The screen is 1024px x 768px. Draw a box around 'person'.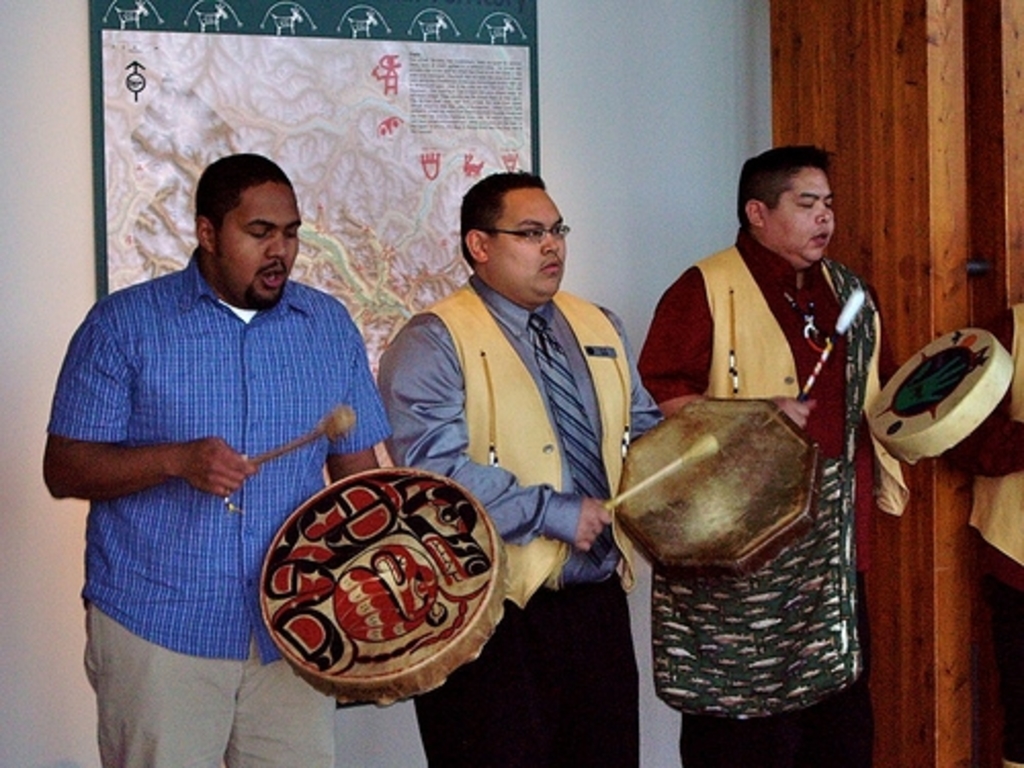
41,152,395,766.
